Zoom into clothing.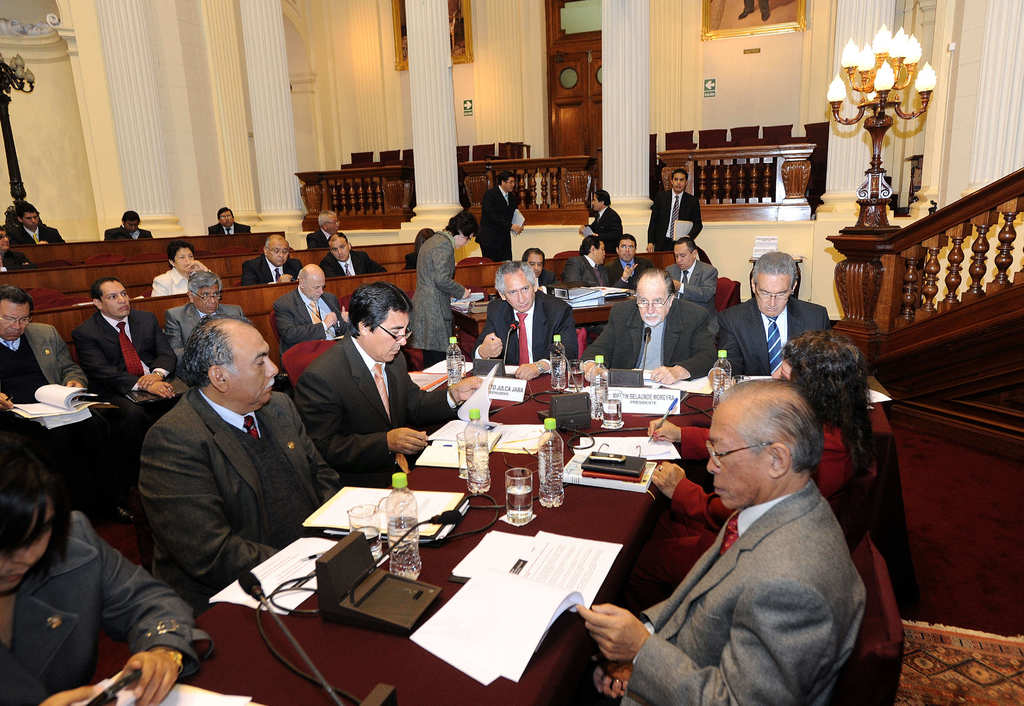
Zoom target: pyautogui.locateOnScreen(561, 257, 617, 290).
